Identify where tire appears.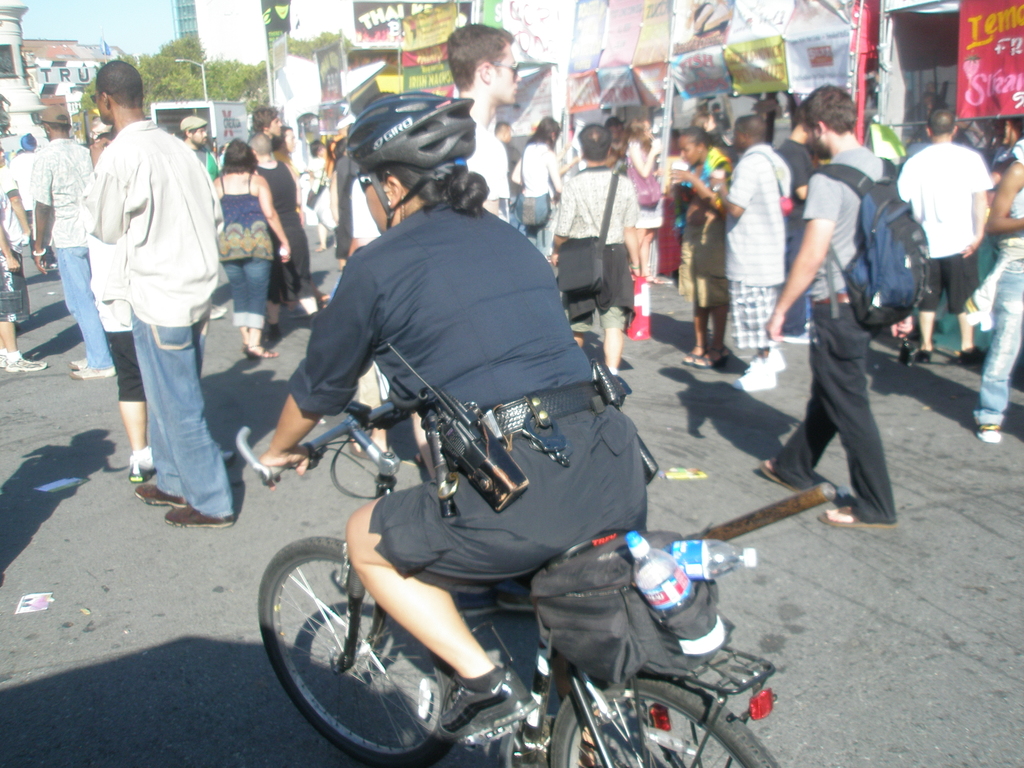
Appears at [left=552, top=683, right=782, bottom=767].
